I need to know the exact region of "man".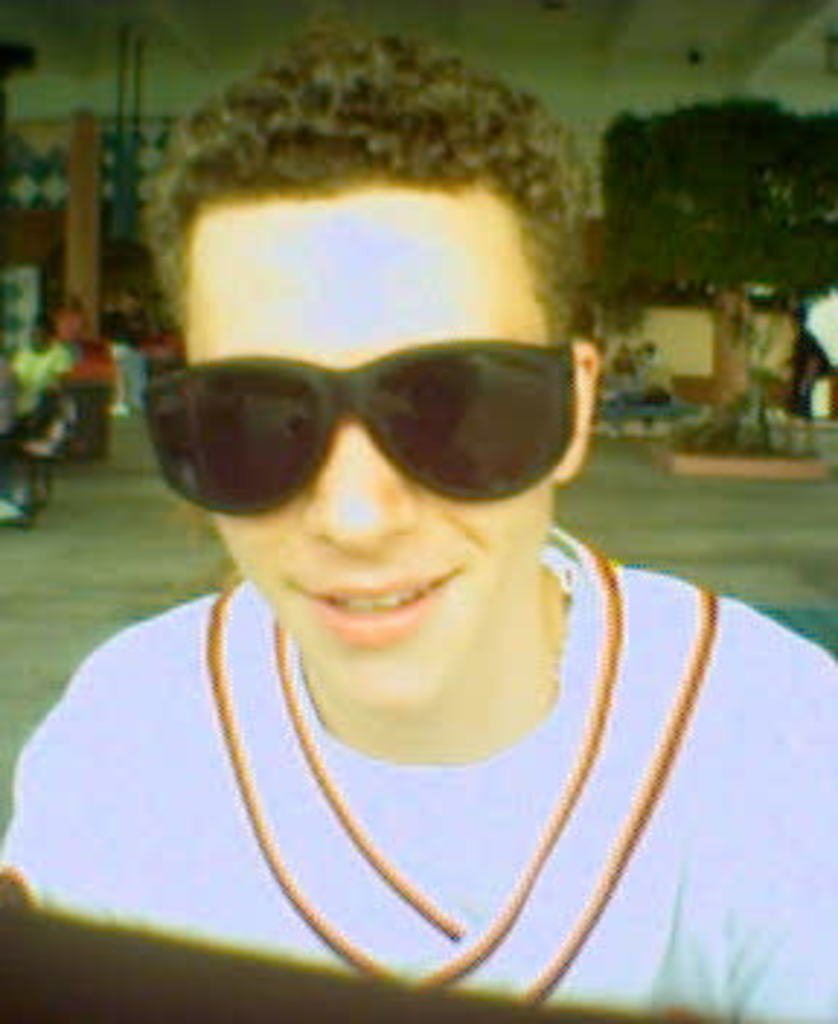
Region: region(6, 90, 815, 1004).
